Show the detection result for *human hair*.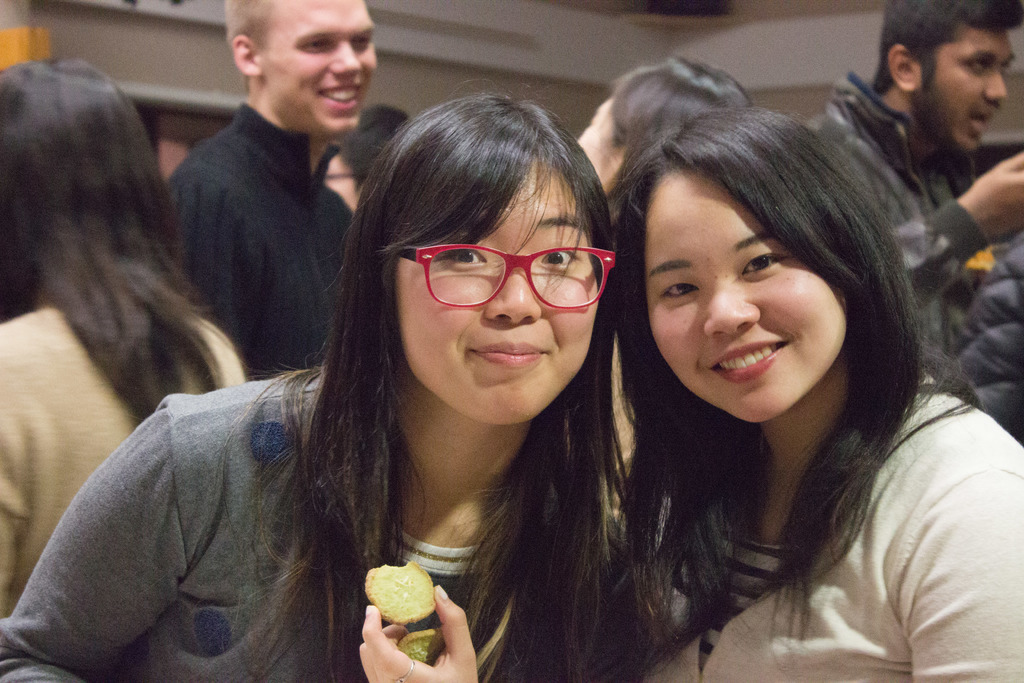
Rect(598, 92, 934, 538).
